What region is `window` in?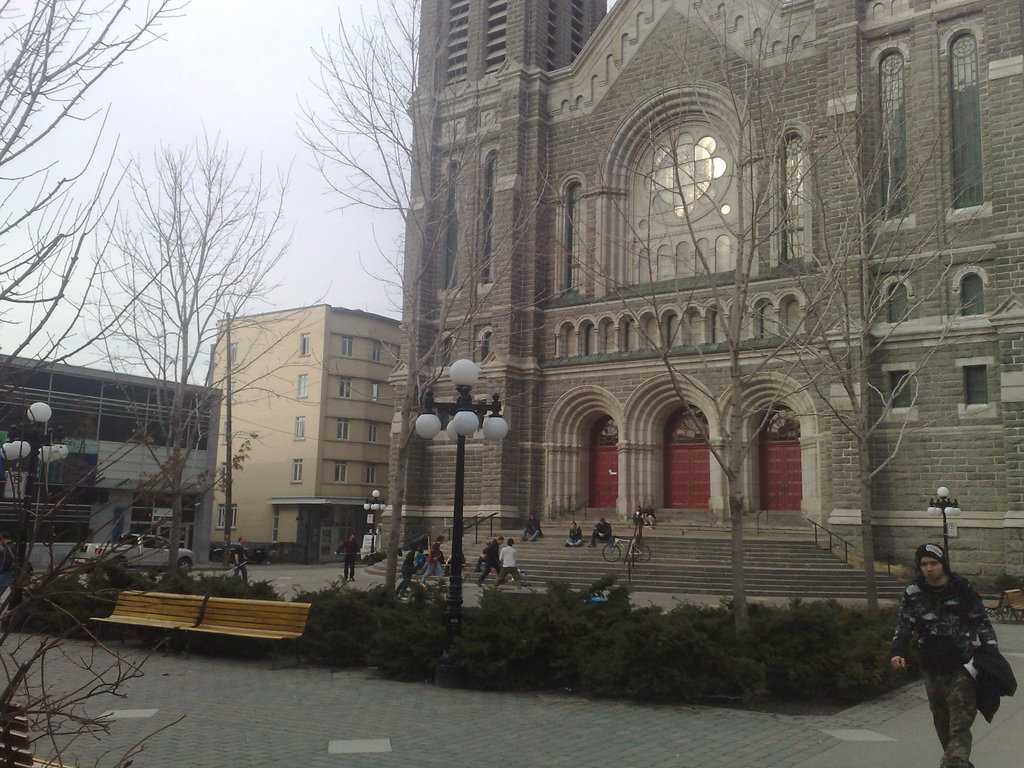
bbox=[662, 308, 684, 342].
